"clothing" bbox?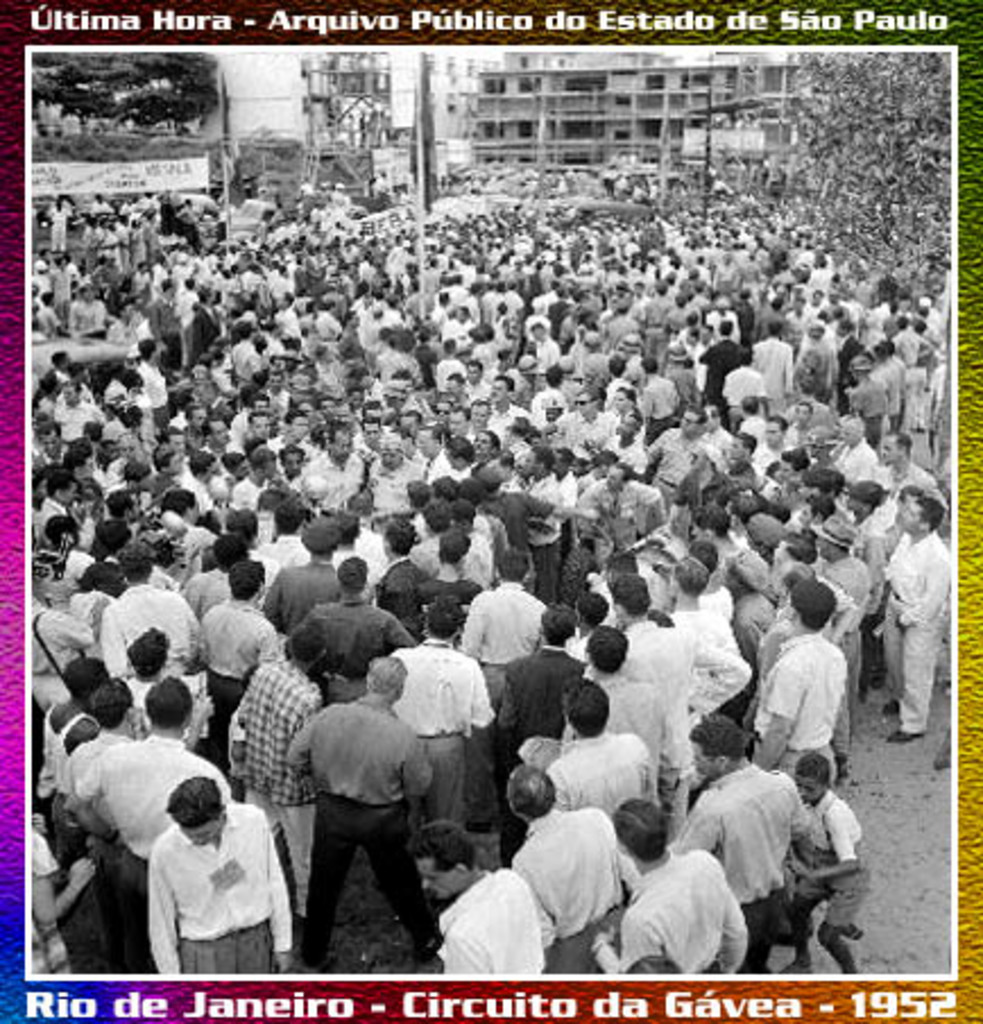
[616, 621, 745, 725]
